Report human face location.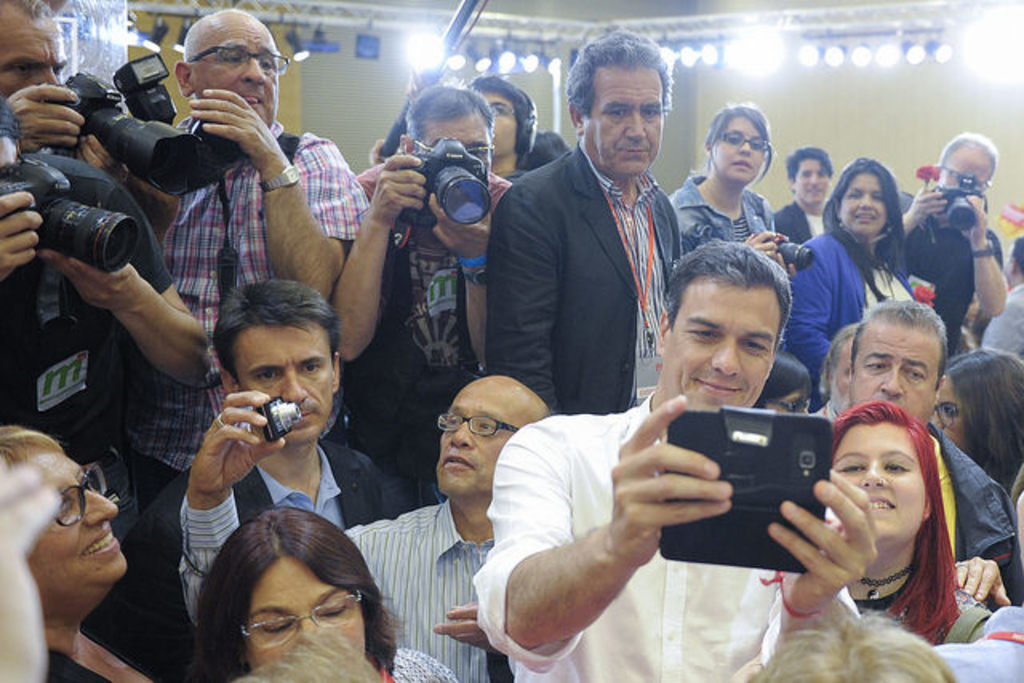
Report: <region>582, 66, 662, 178</region>.
